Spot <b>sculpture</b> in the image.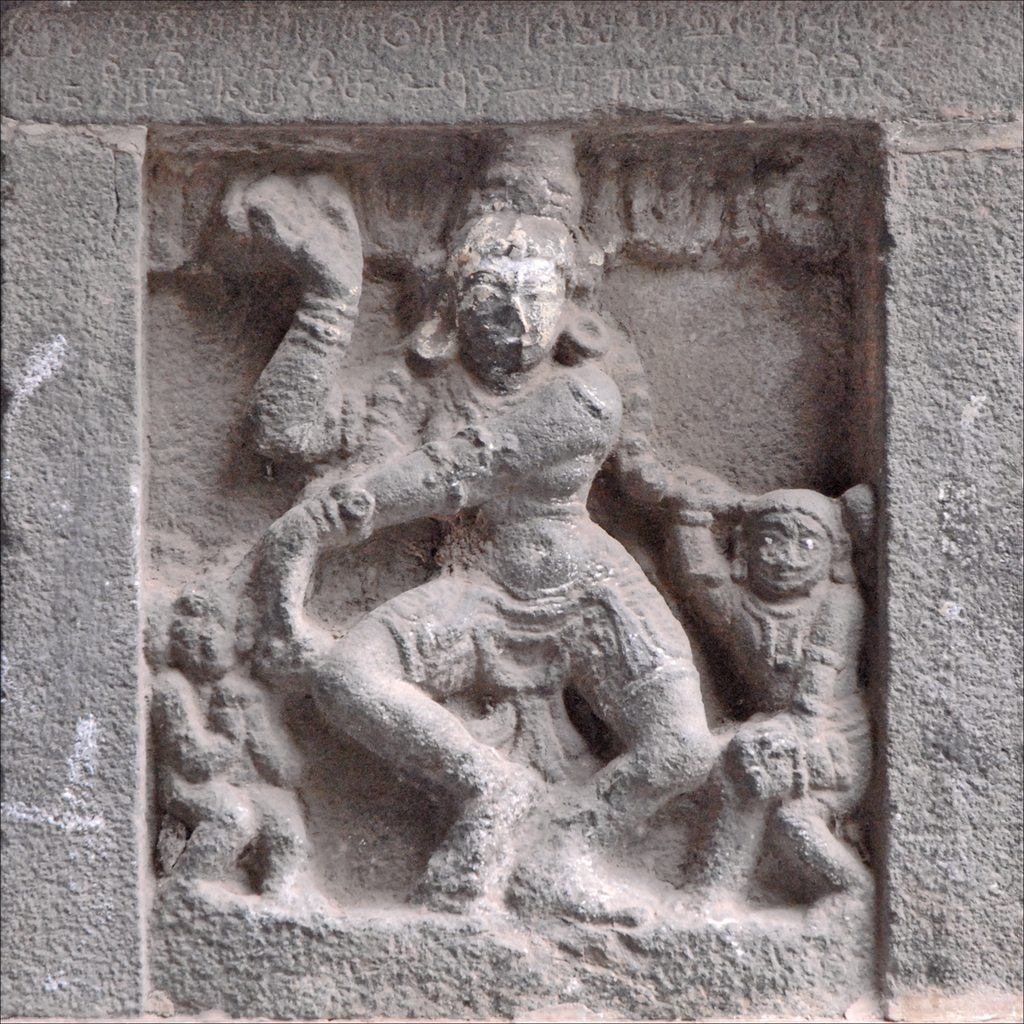
<b>sculpture</b> found at pyautogui.locateOnScreen(0, 0, 1023, 1023).
